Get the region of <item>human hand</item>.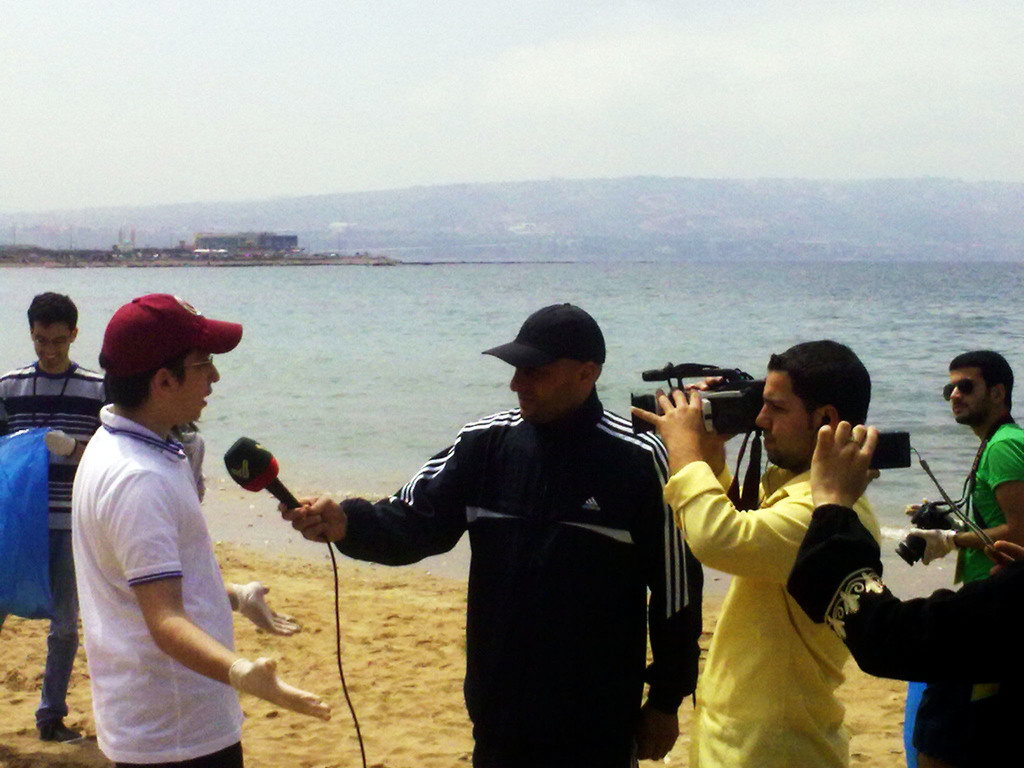
902:525:951:566.
